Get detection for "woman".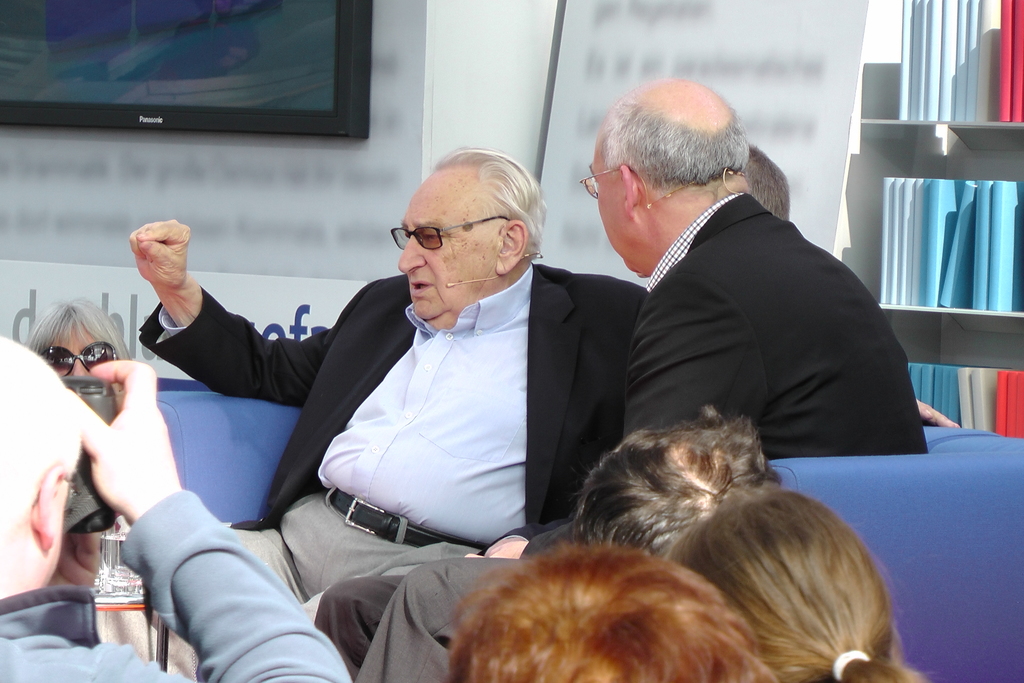
Detection: l=16, t=290, r=125, b=375.
